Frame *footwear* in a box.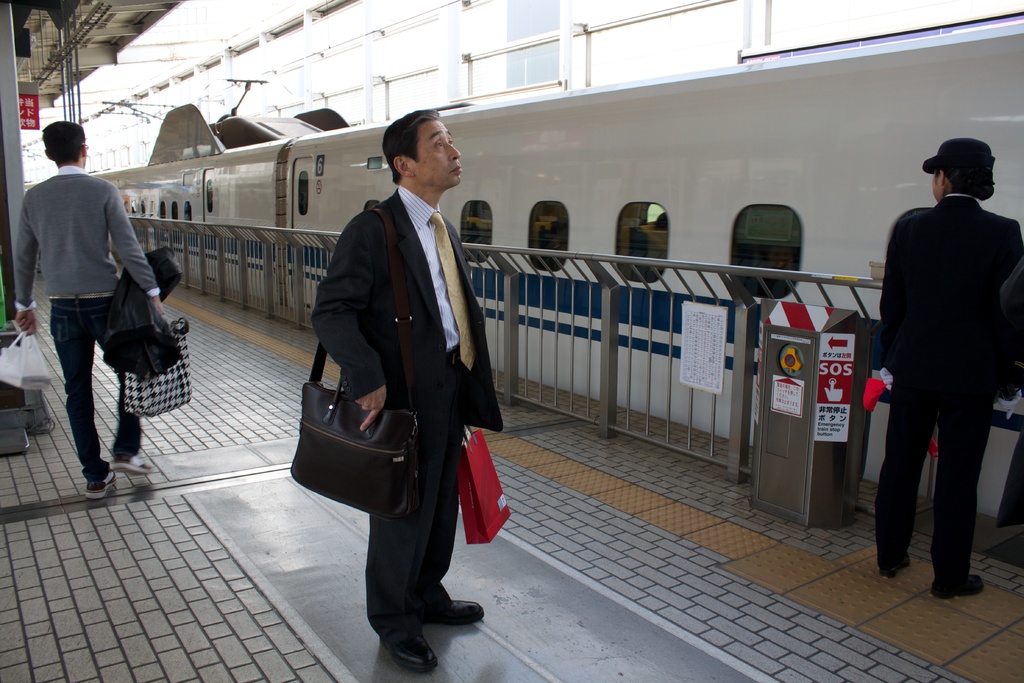
381,634,435,672.
